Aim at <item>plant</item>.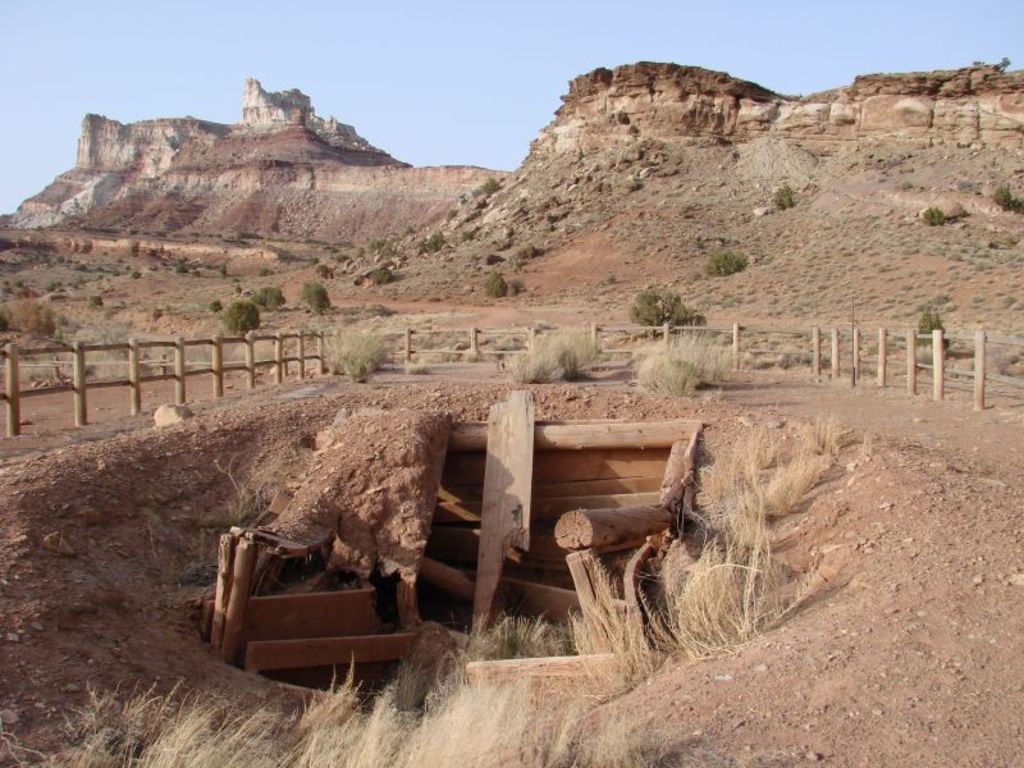
Aimed at locate(630, 288, 691, 337).
